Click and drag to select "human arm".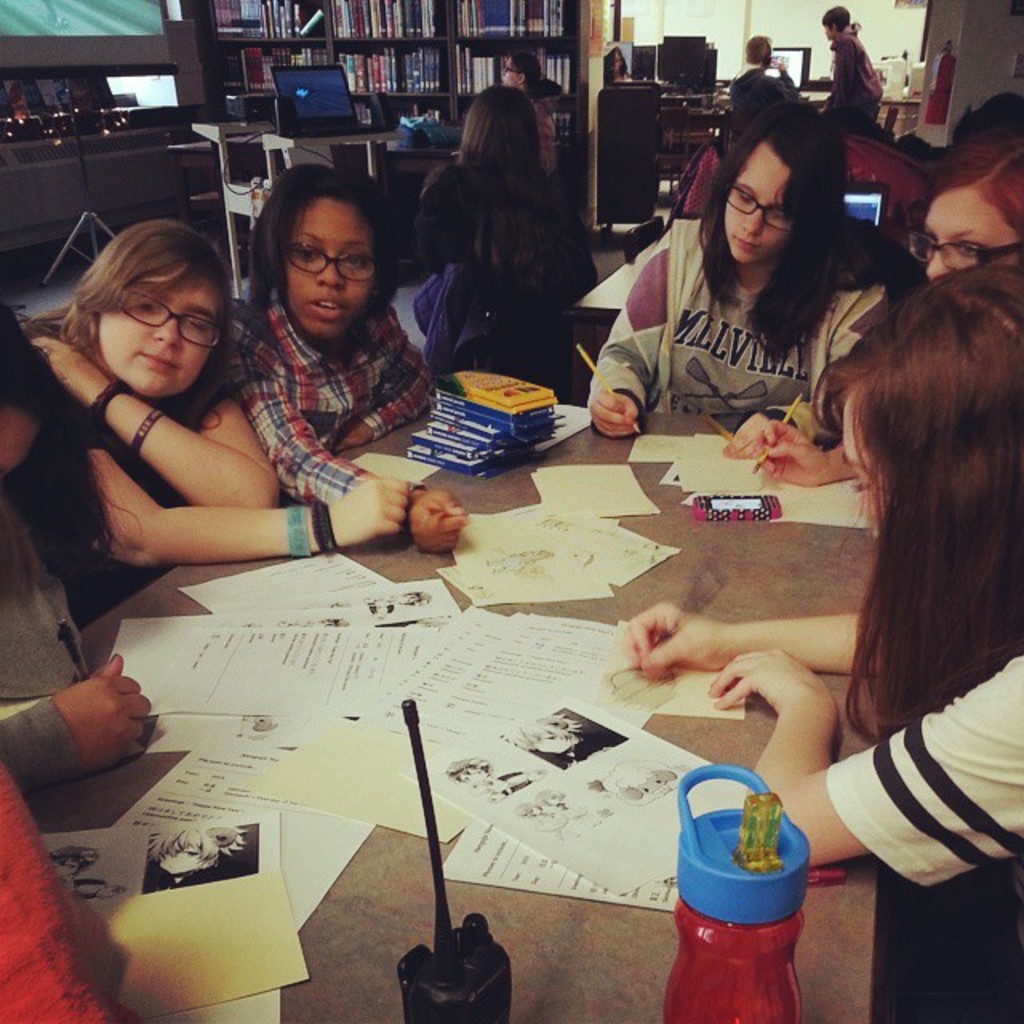
Selection: <region>45, 352, 410, 578</region>.
